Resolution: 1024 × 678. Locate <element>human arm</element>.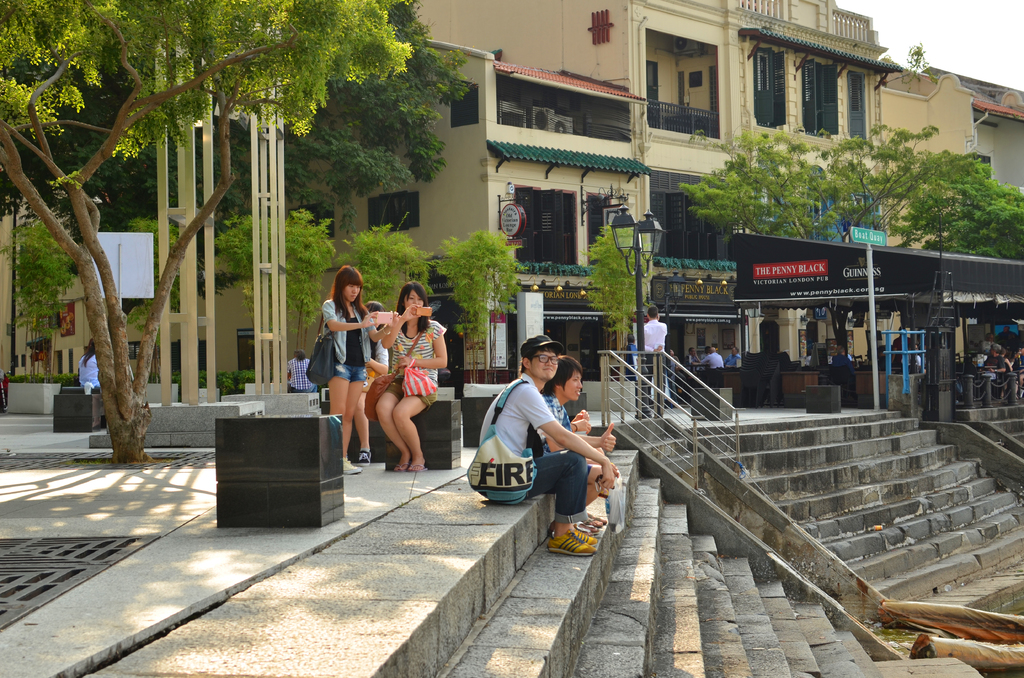
bbox=[987, 356, 1005, 375].
